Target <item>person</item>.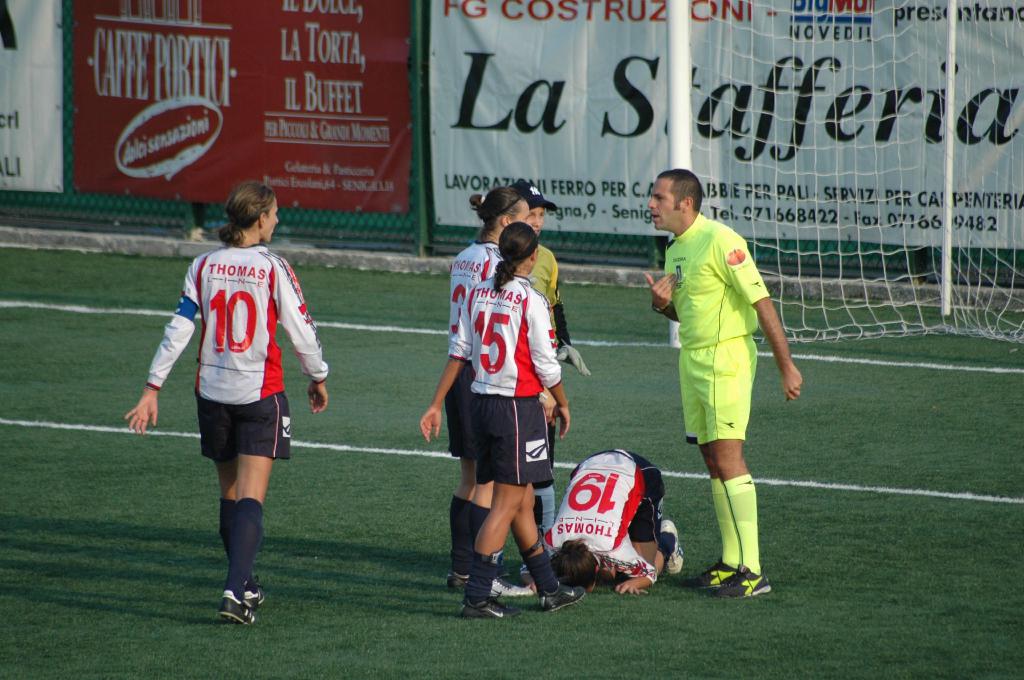
Target region: {"x1": 506, "y1": 172, "x2": 593, "y2": 538}.
